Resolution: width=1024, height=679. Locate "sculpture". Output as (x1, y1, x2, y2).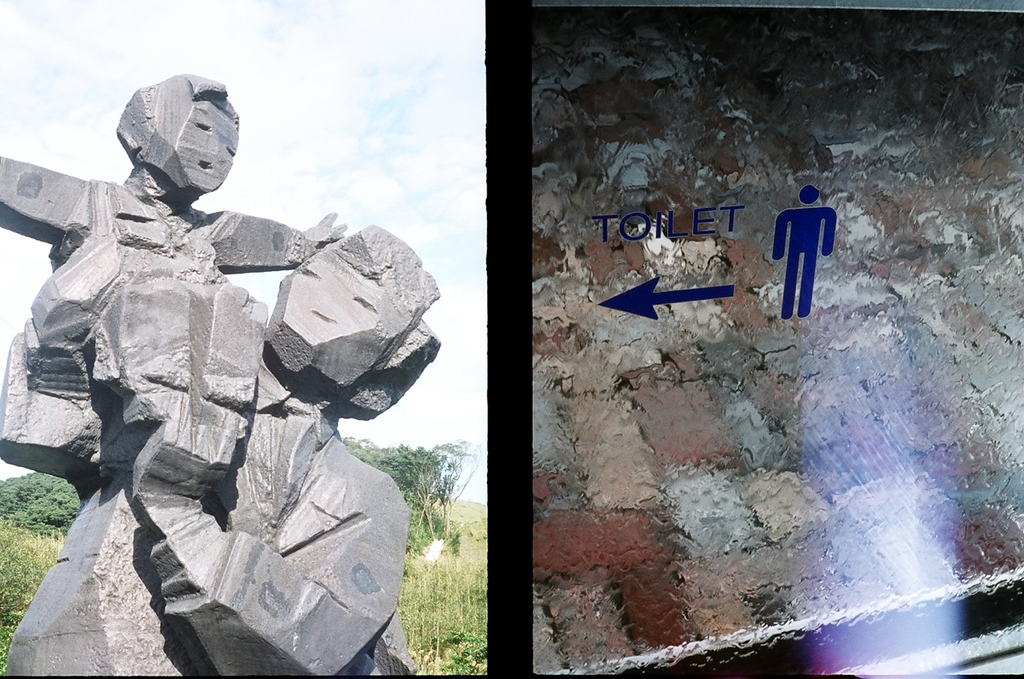
(24, 65, 436, 678).
